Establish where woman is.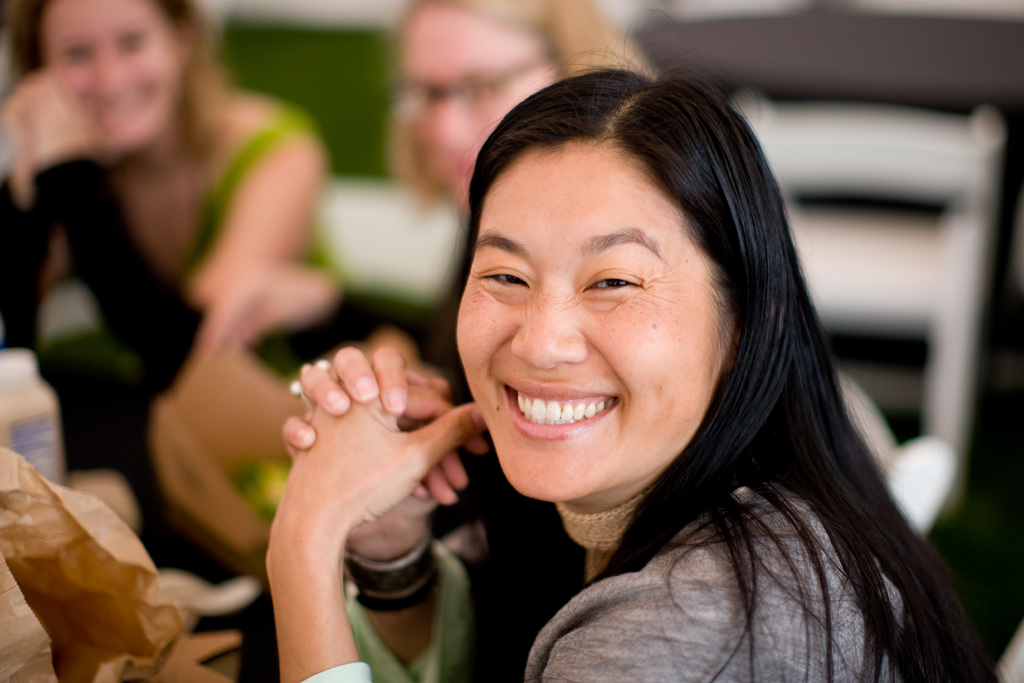
Established at left=388, top=0, right=650, bottom=548.
